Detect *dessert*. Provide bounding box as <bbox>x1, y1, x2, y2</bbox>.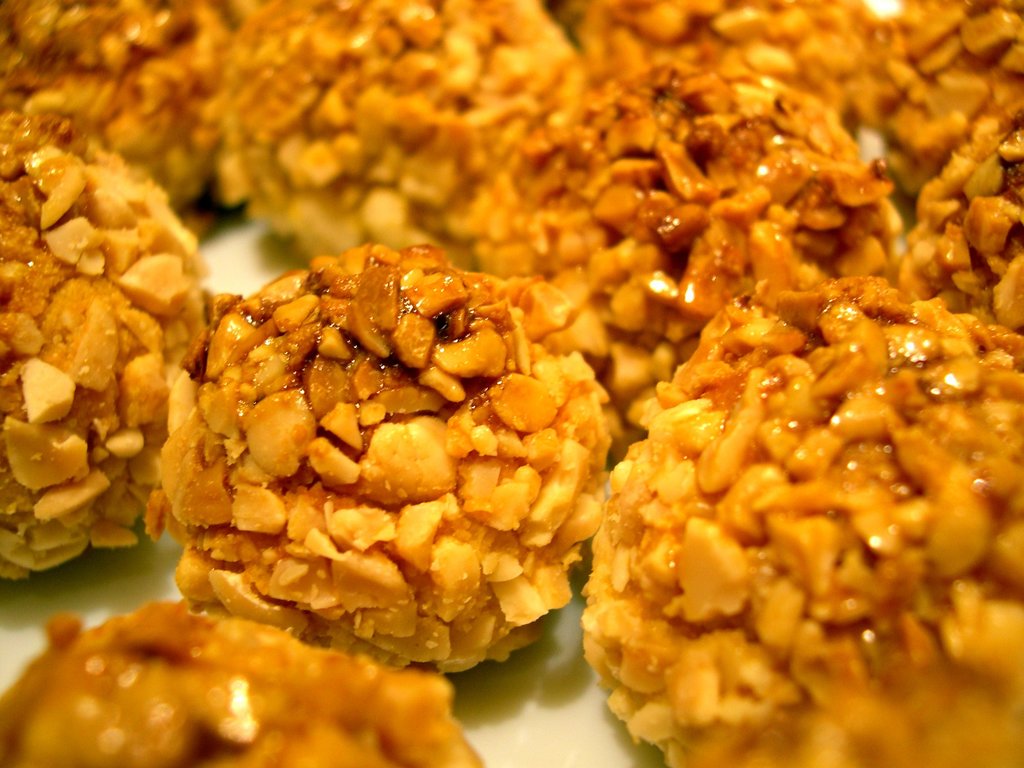
<bbox>140, 250, 634, 682</bbox>.
